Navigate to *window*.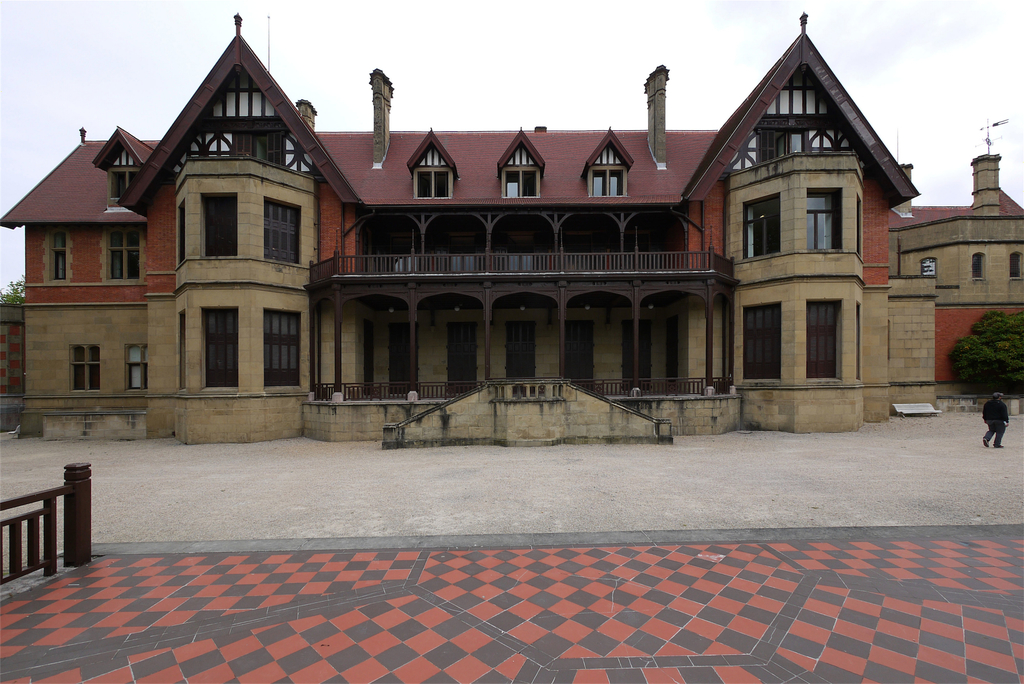
Navigation target: locate(588, 142, 630, 197).
